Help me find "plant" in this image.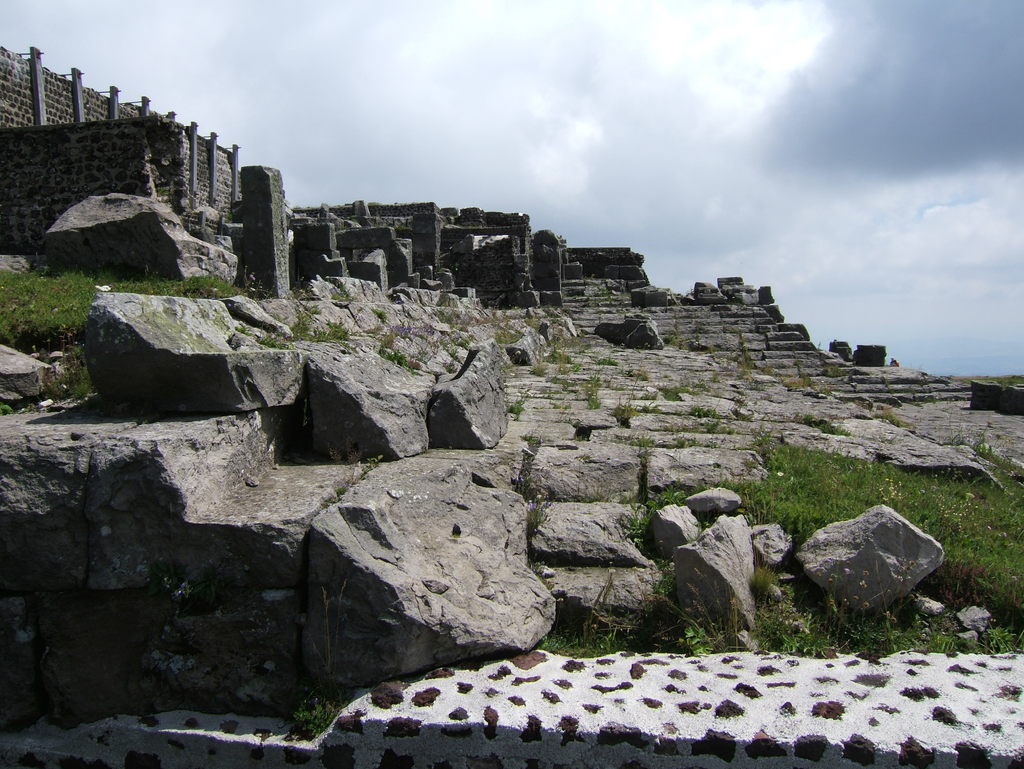
Found it: x1=525 y1=494 x2=554 y2=538.
